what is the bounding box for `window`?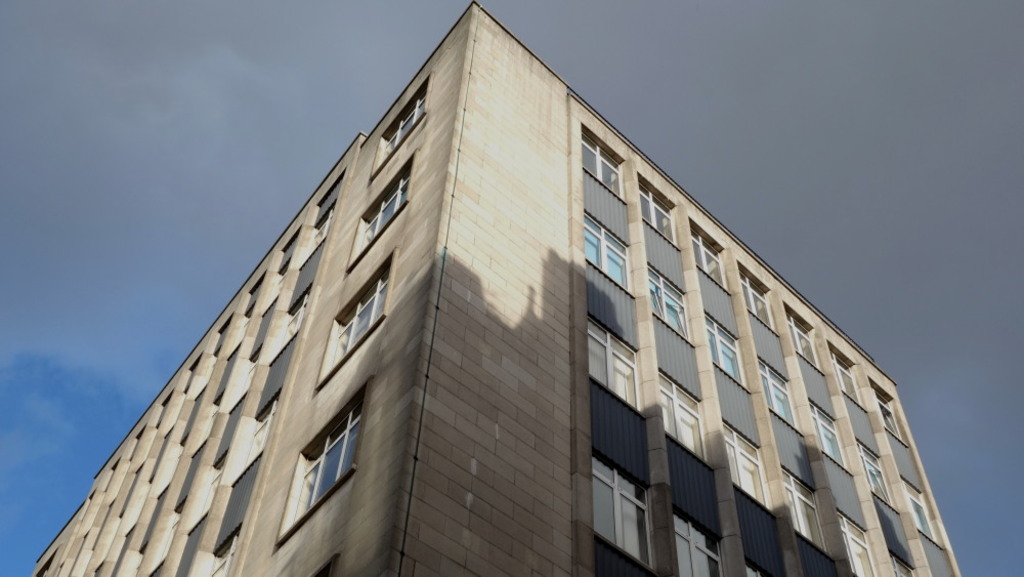
region(688, 226, 730, 290).
